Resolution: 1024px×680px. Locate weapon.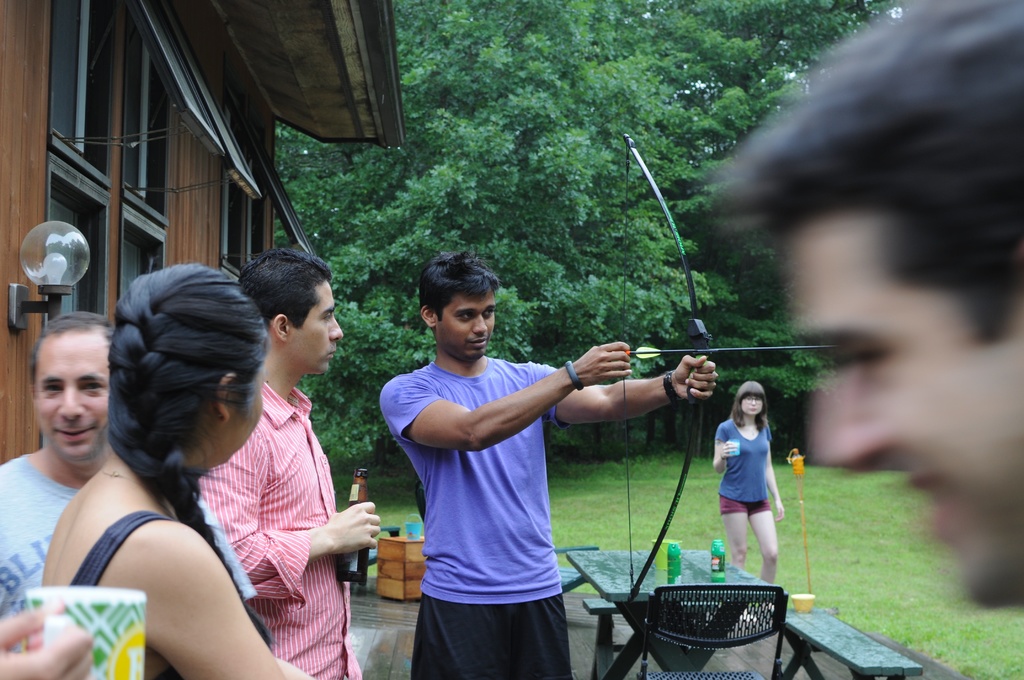
(x1=617, y1=138, x2=833, y2=597).
